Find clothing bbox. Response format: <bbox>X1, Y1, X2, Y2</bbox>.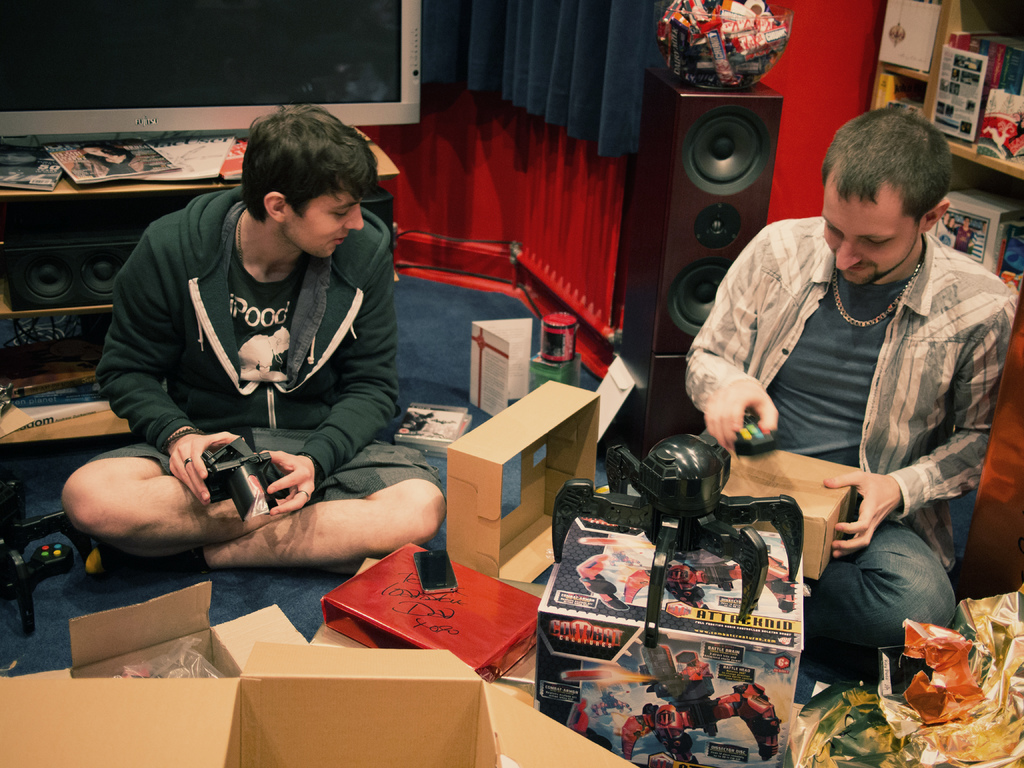
<bbox>85, 194, 445, 504</bbox>.
